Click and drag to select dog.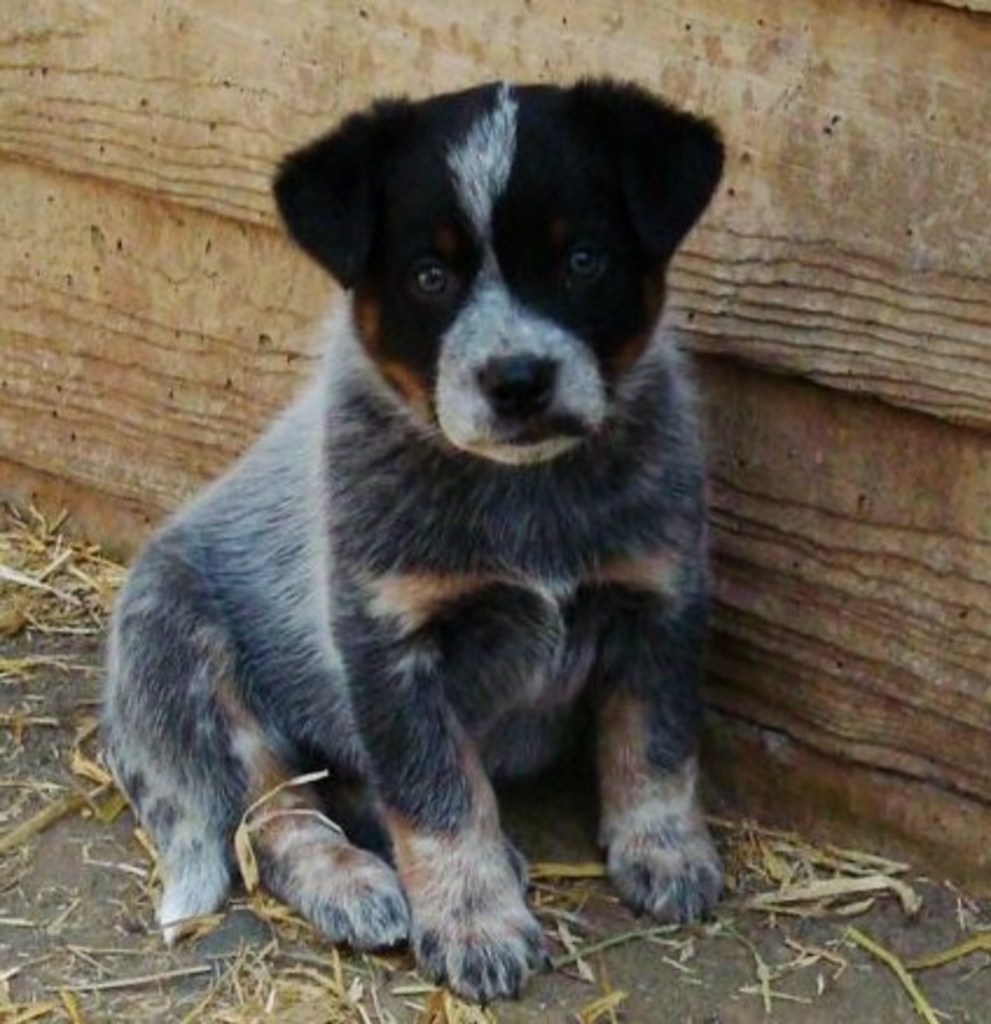
Selection: [98, 65, 729, 1010].
